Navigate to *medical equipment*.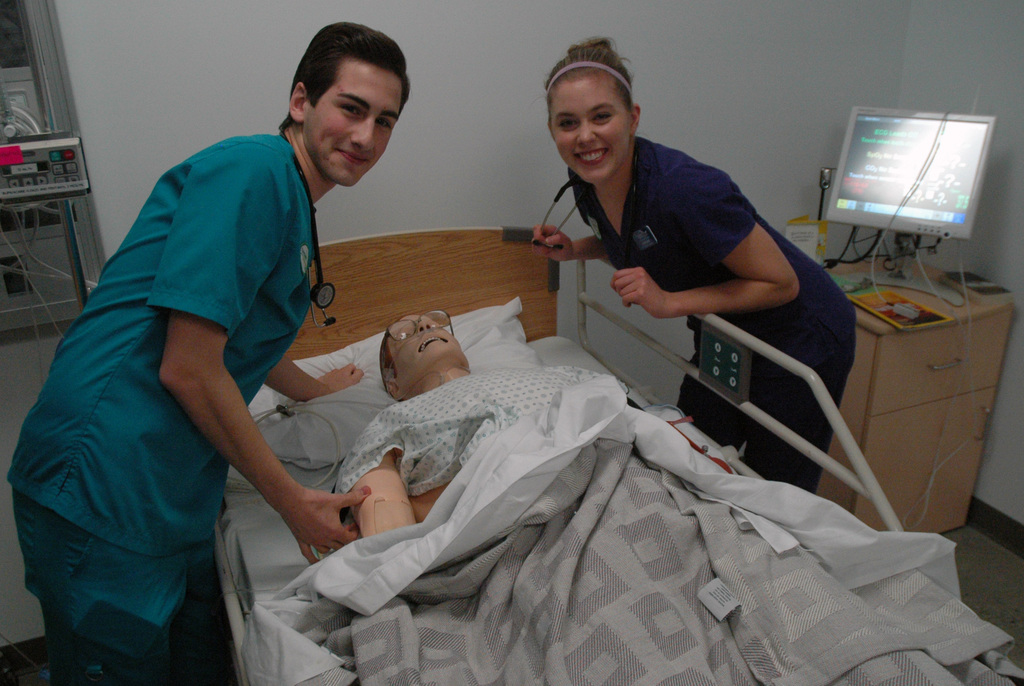
Navigation target: <region>820, 105, 996, 303</region>.
